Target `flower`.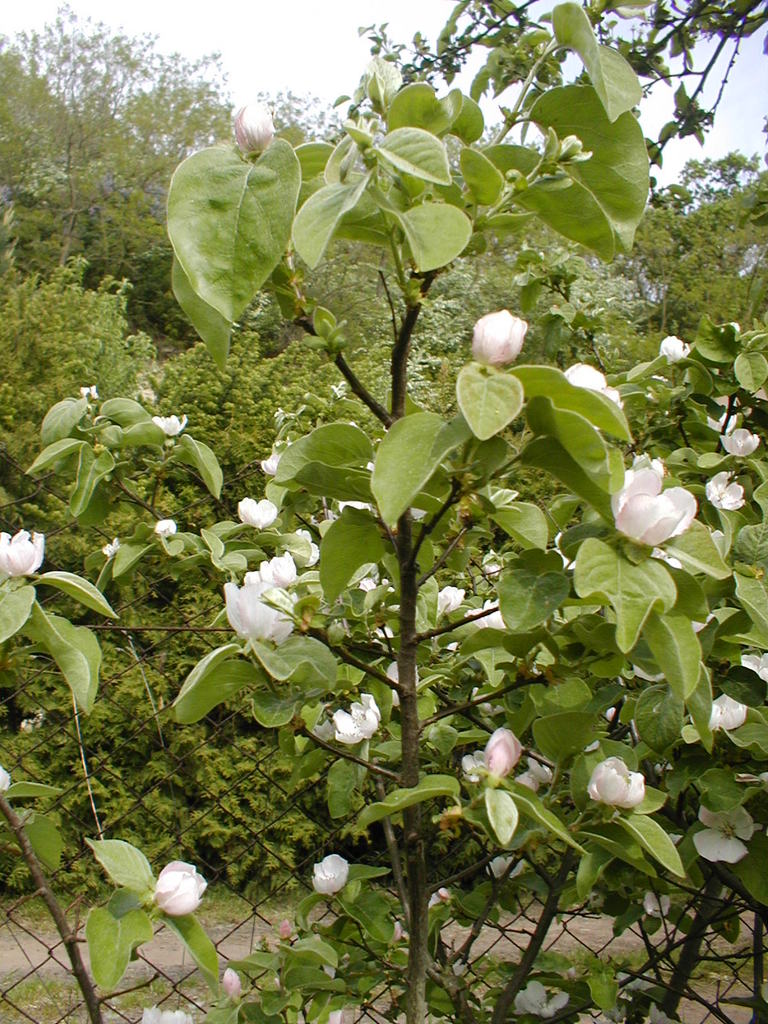
Target region: select_region(521, 755, 565, 794).
